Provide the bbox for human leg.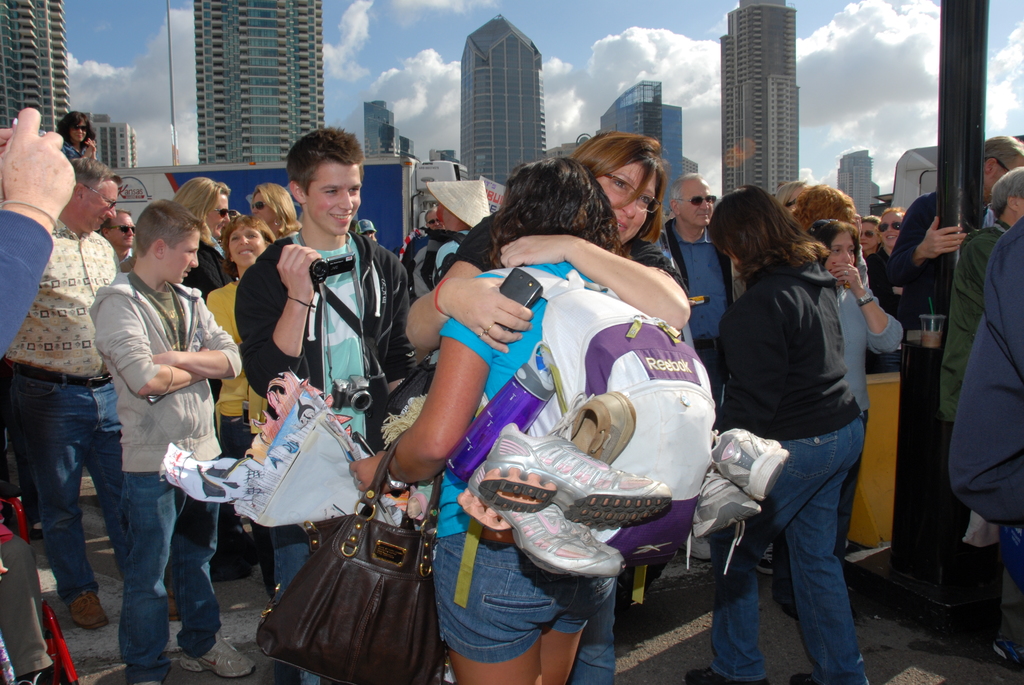
0, 521, 50, 684.
